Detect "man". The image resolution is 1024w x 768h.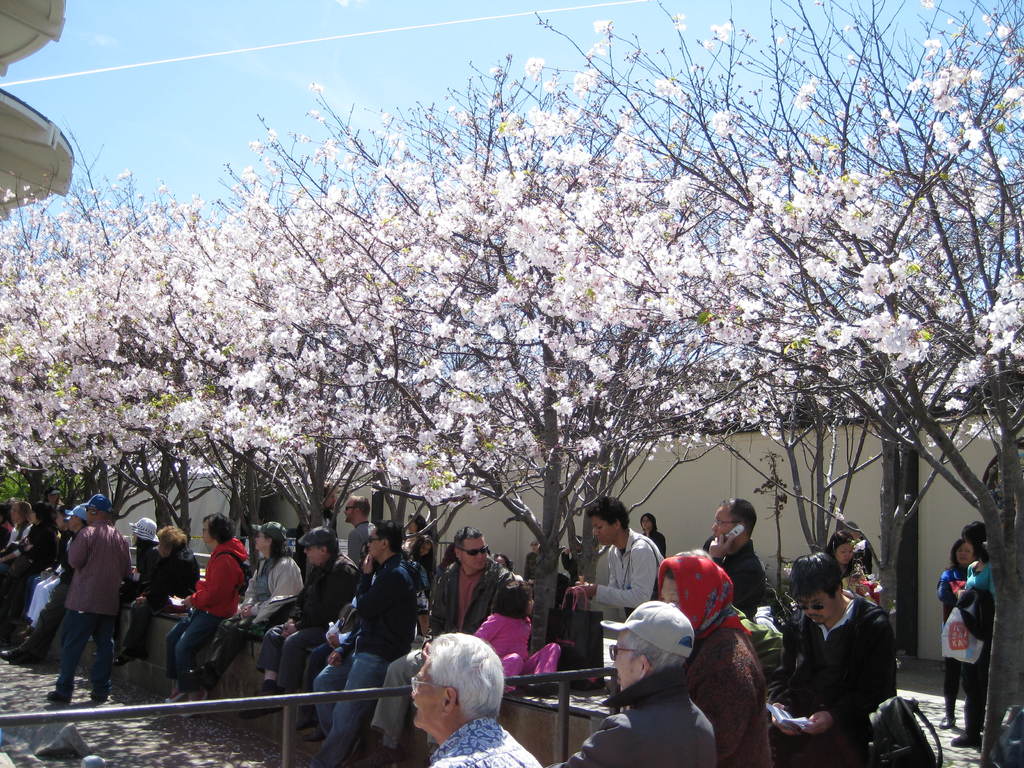
pyautogui.locateOnScreen(298, 485, 344, 551).
